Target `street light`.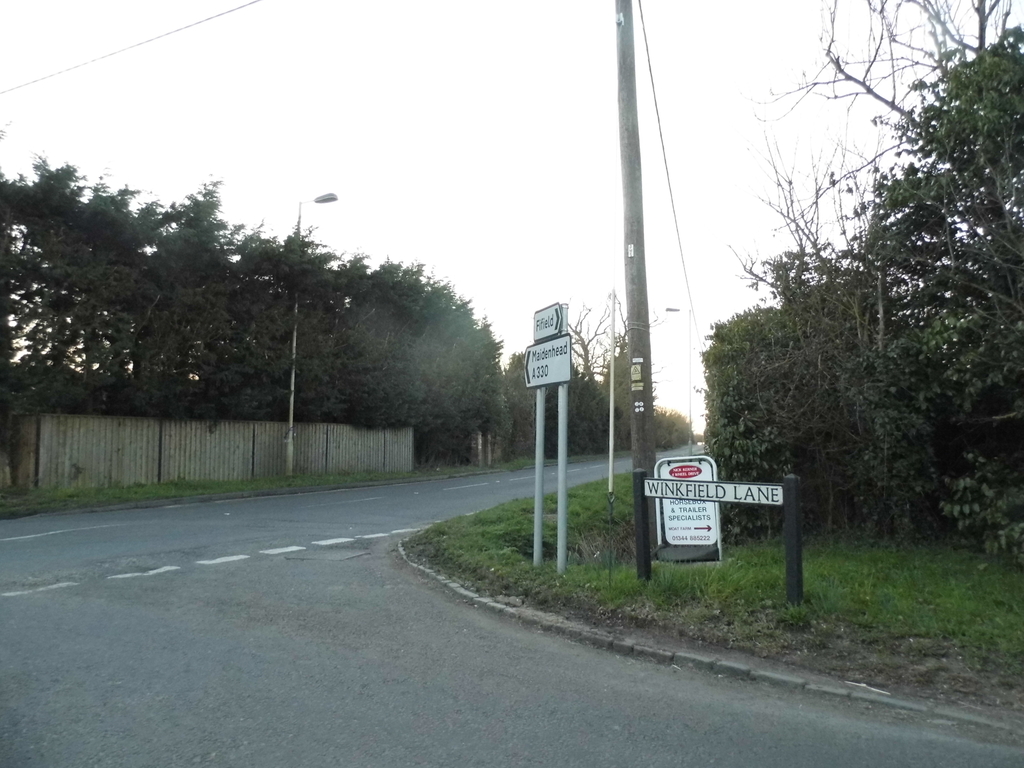
Target region: Rect(291, 182, 344, 440).
